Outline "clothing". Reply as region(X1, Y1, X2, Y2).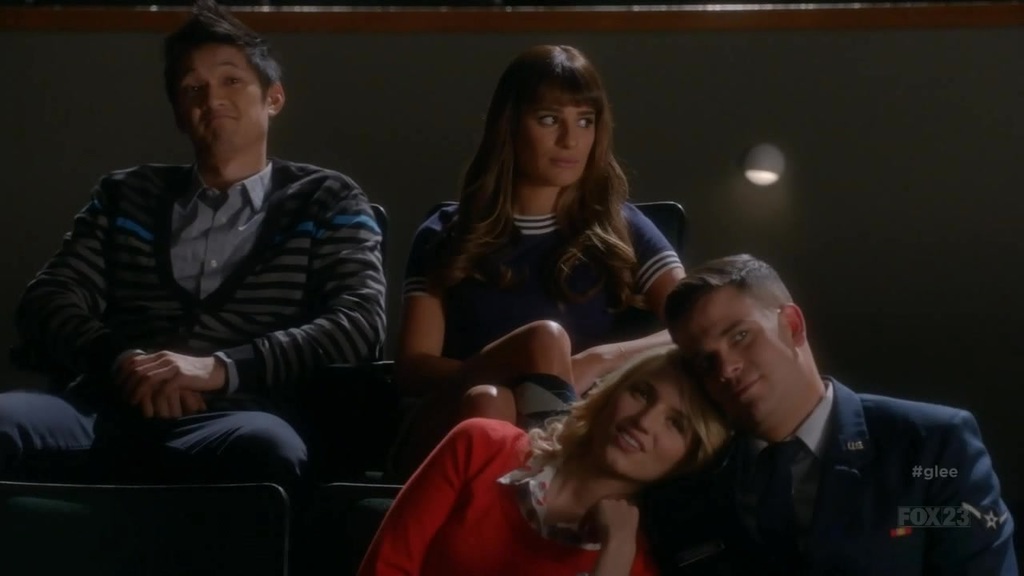
region(396, 181, 686, 367).
